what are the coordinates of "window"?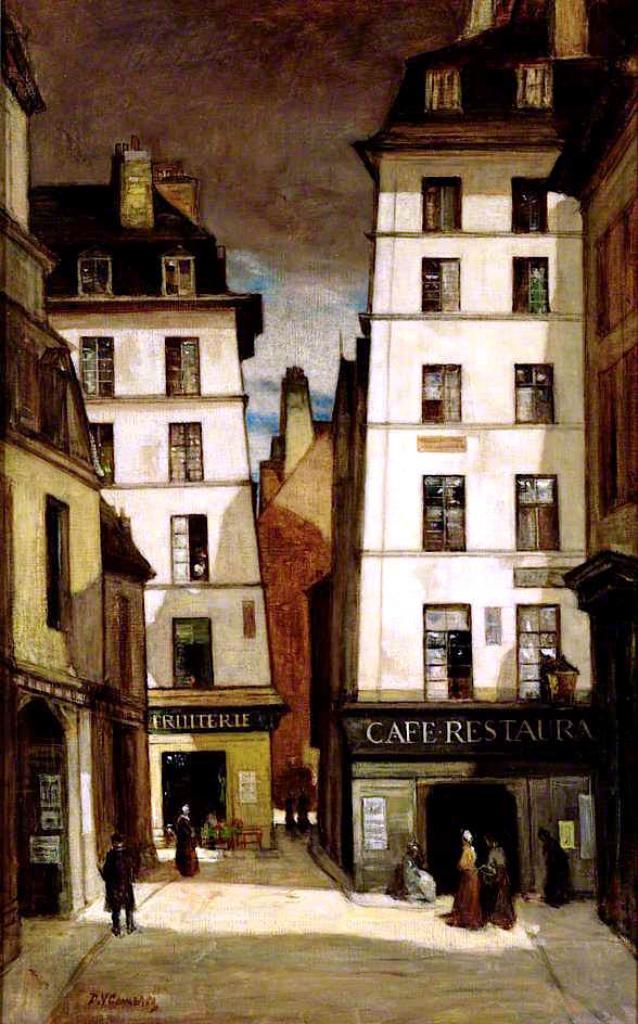
l=80, t=255, r=112, b=296.
